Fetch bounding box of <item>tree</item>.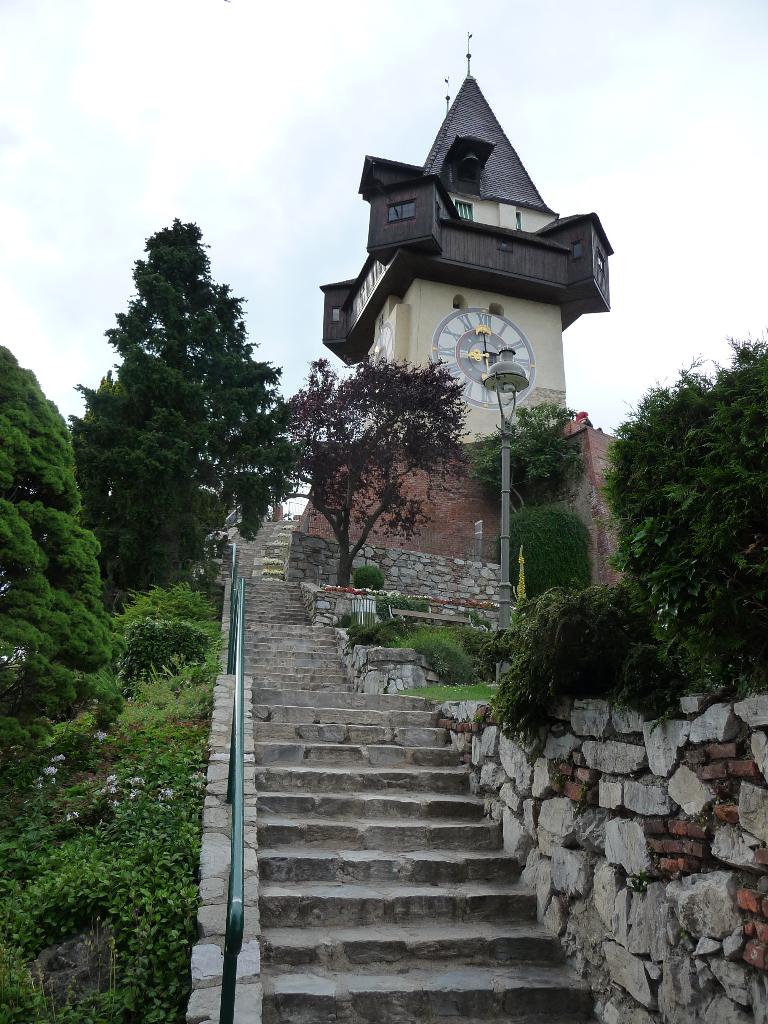
Bbox: detection(467, 566, 621, 741).
